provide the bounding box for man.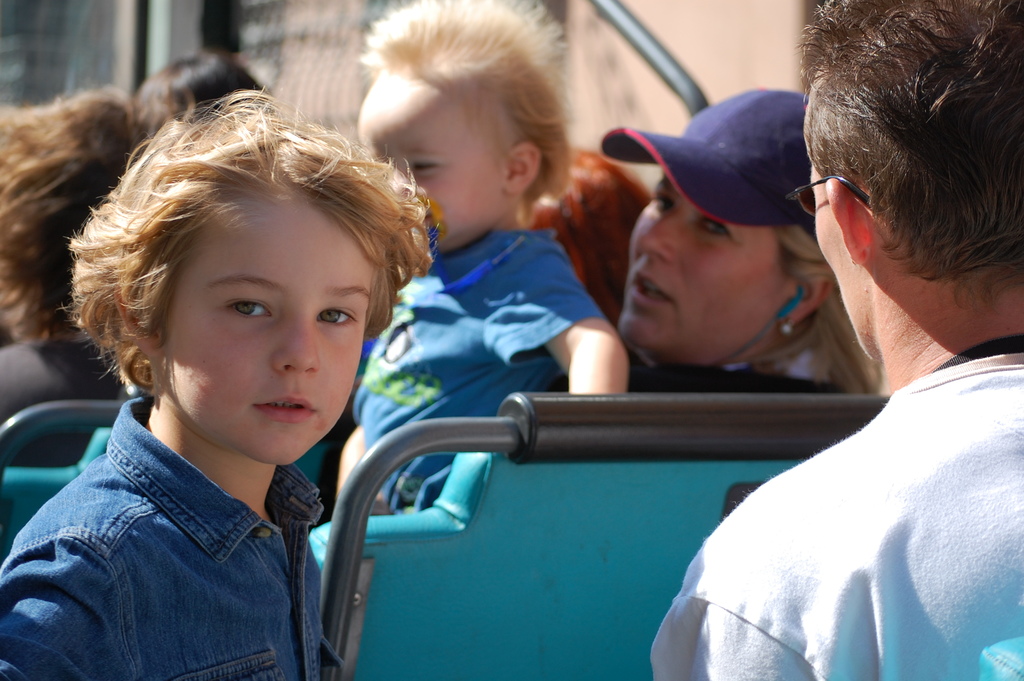
<bbox>716, 26, 1023, 680</bbox>.
